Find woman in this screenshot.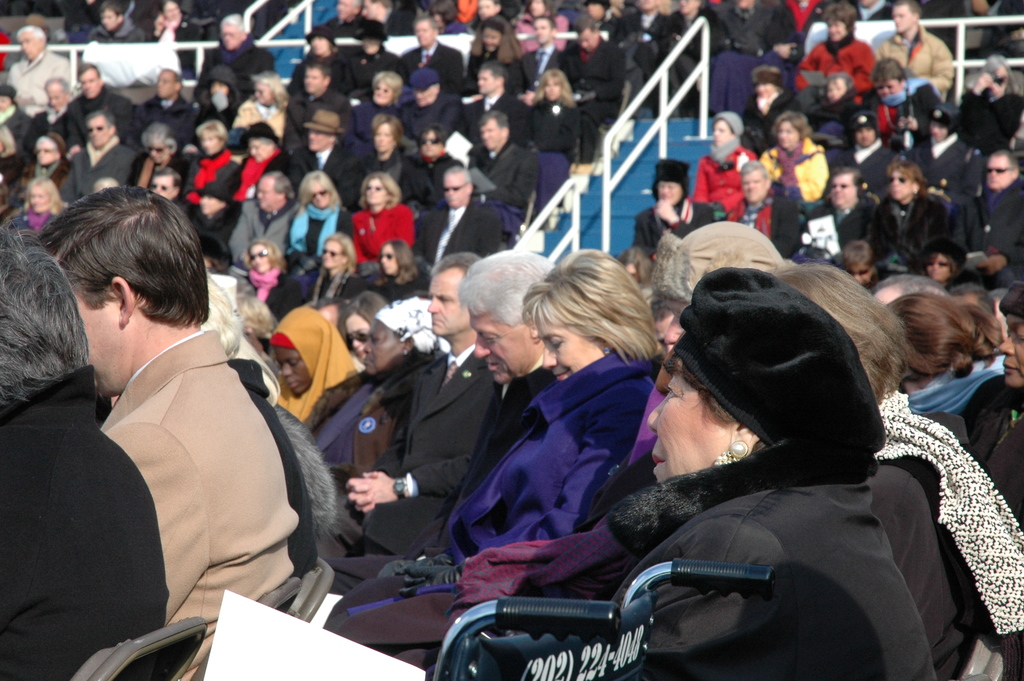
The bounding box for woman is (981, 277, 1023, 527).
